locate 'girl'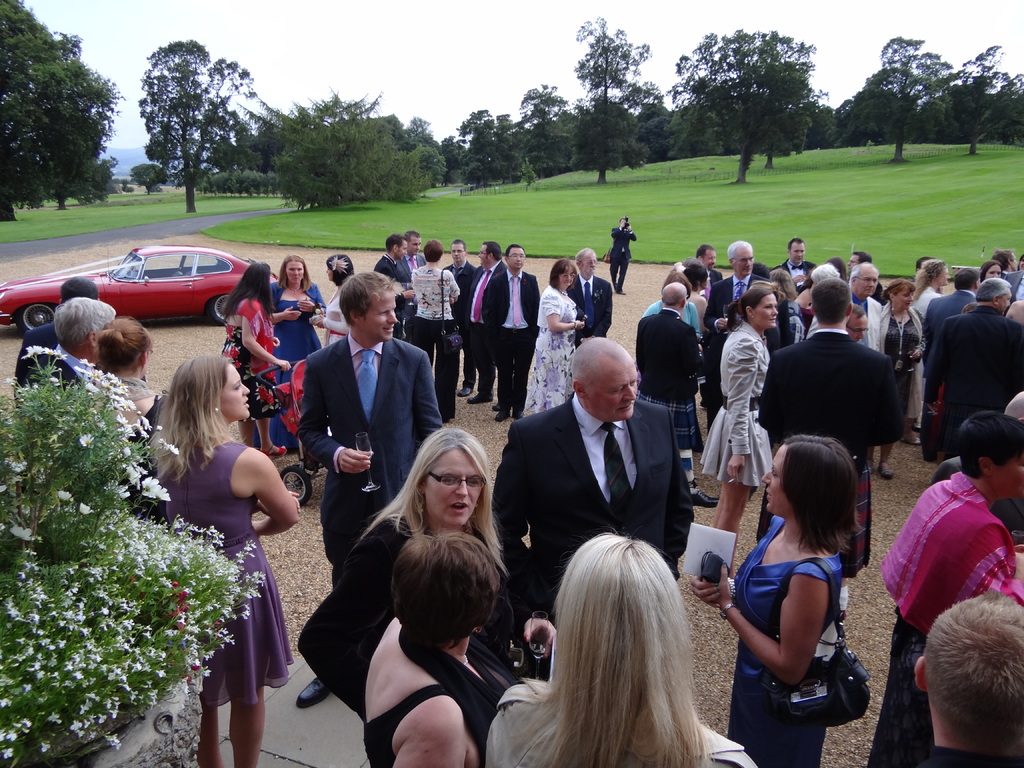
x1=518, y1=259, x2=596, y2=419
